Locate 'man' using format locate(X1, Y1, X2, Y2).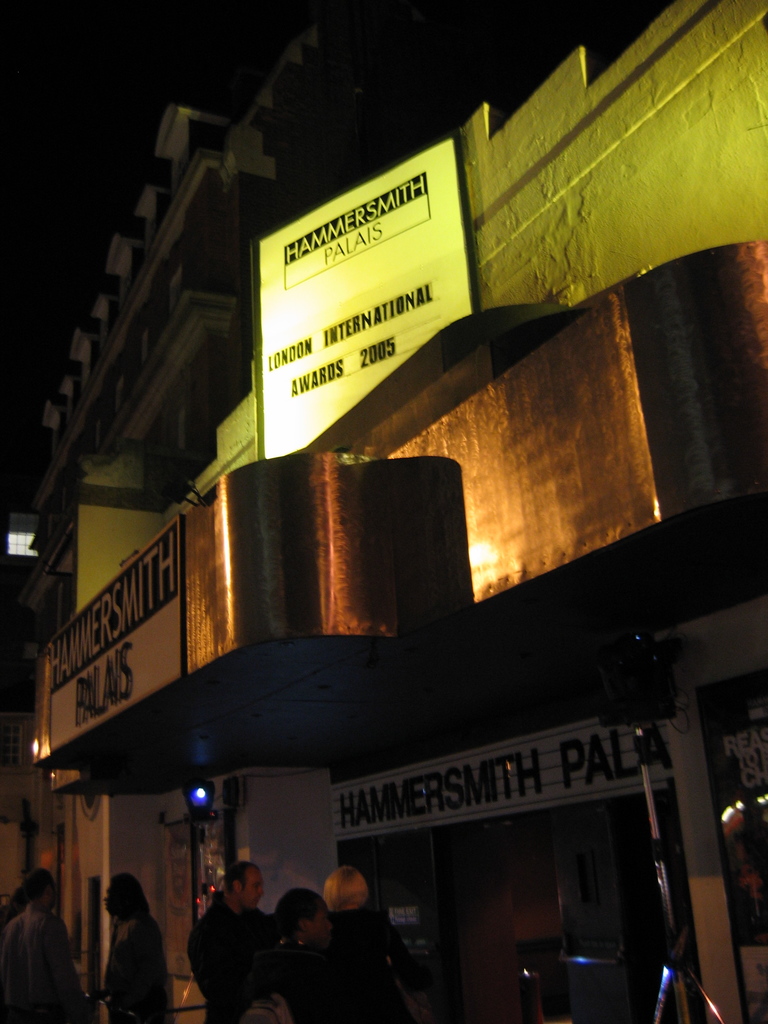
locate(275, 886, 419, 1023).
